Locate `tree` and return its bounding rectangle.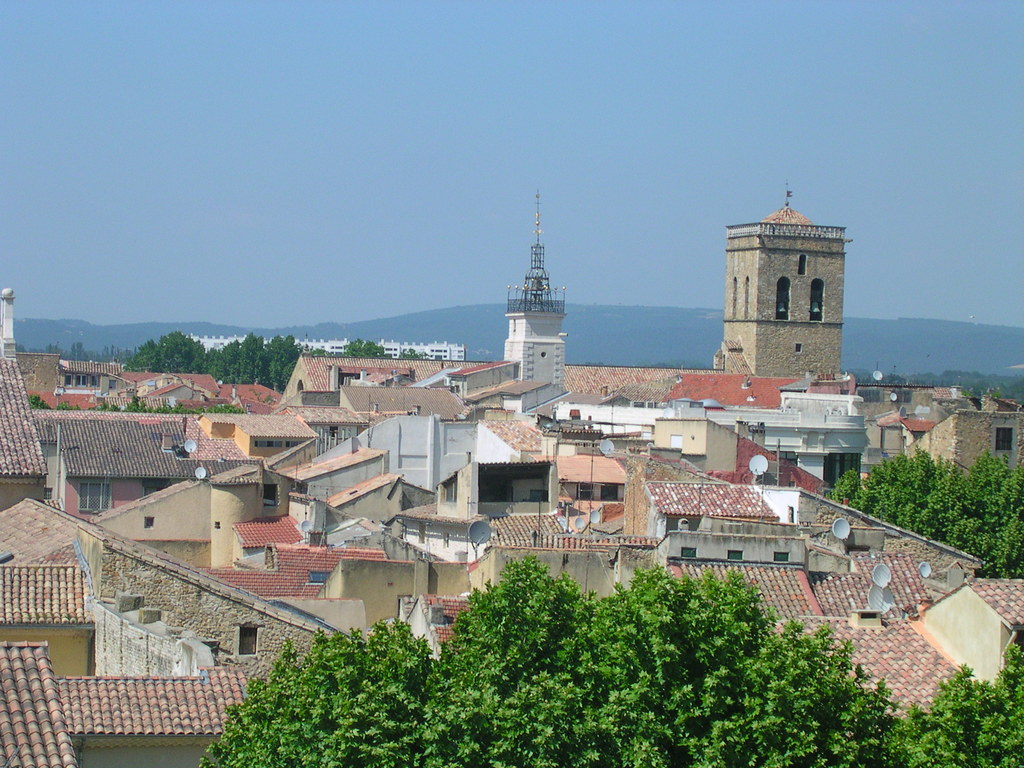
x1=27, y1=393, x2=48, y2=409.
